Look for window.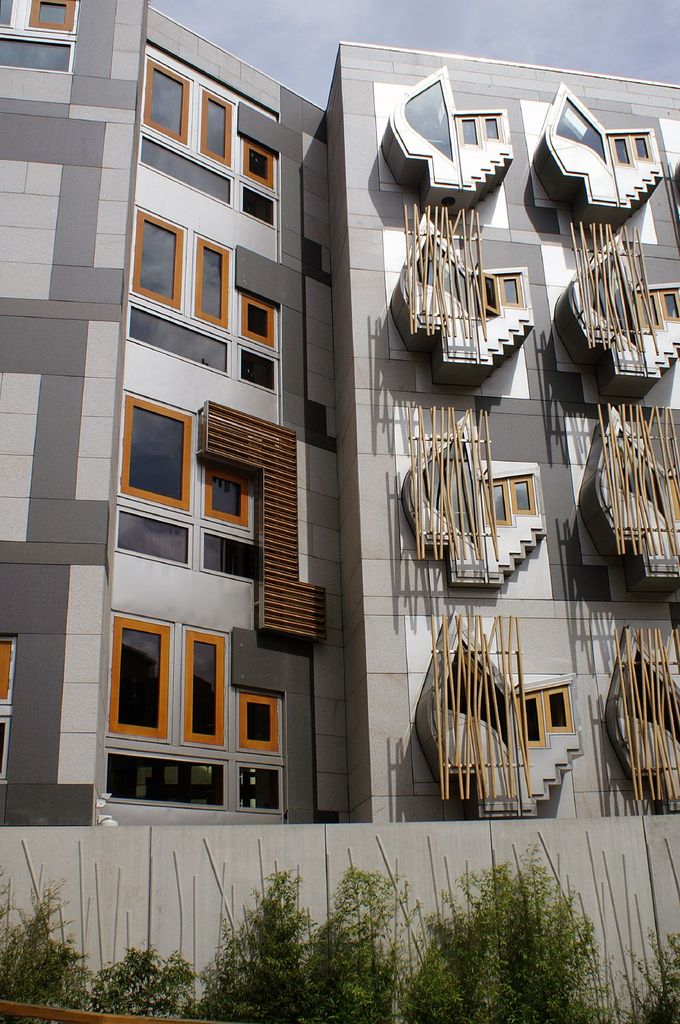
Found: bbox=(560, 221, 679, 374).
